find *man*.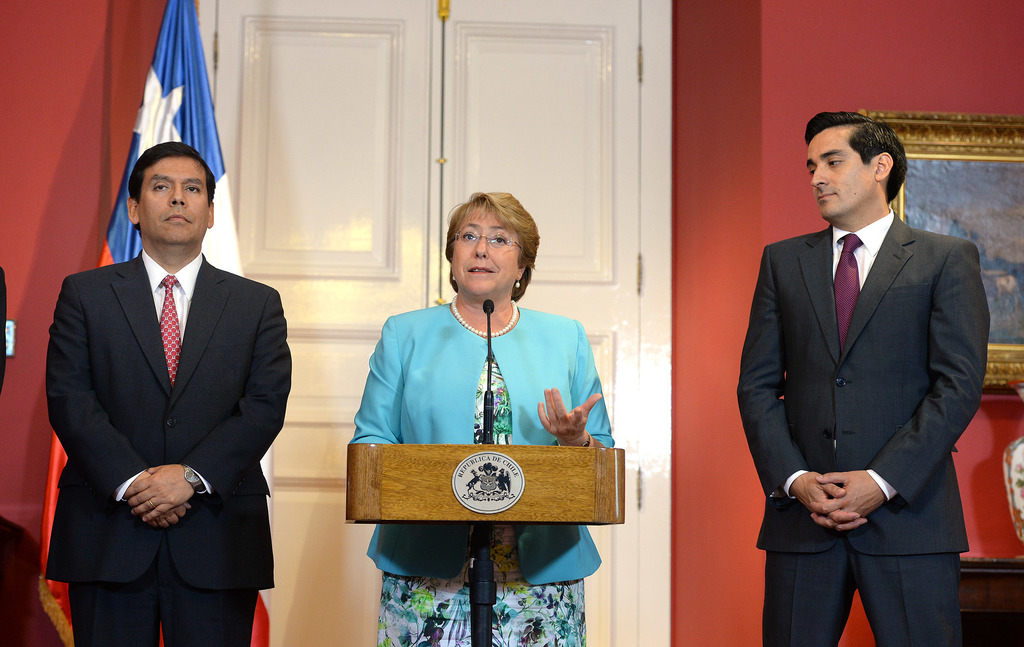
(left=51, top=97, right=289, bottom=637).
